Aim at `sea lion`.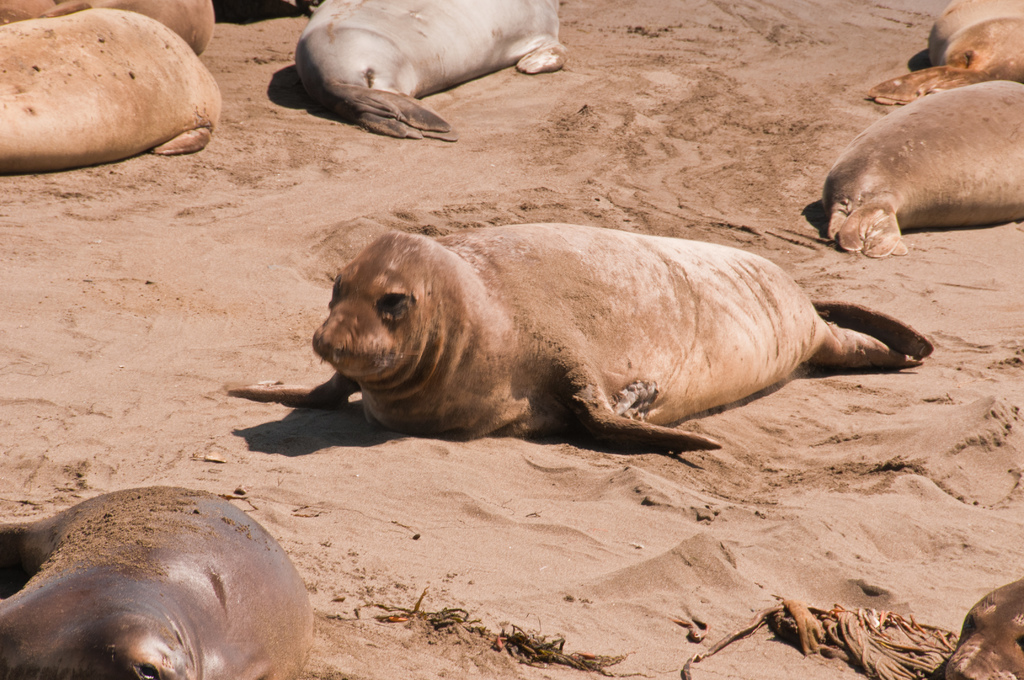
Aimed at [820,77,1023,251].
